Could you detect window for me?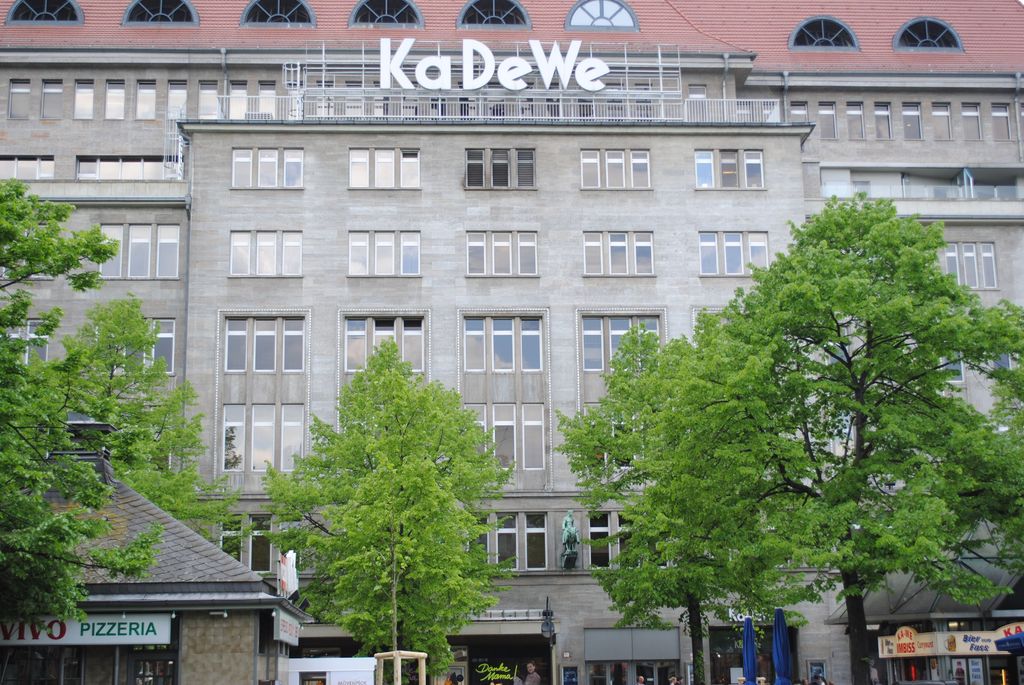
Detection result: {"x1": 422, "y1": 83, "x2": 447, "y2": 115}.
